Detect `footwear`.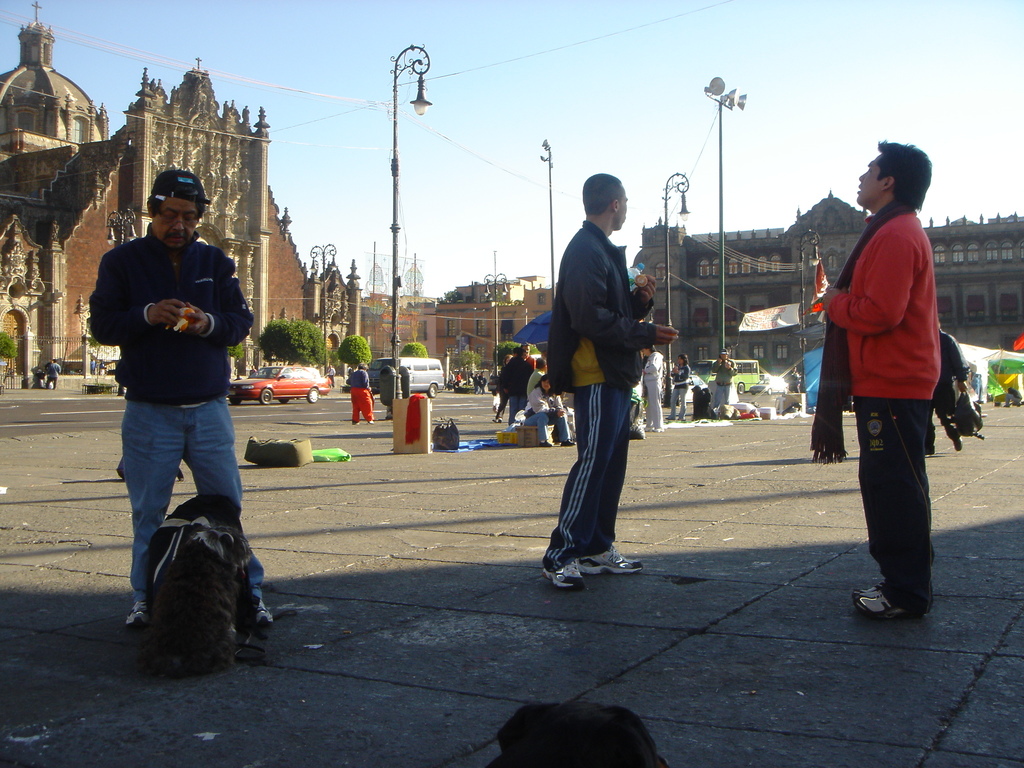
Detected at crop(538, 440, 554, 450).
